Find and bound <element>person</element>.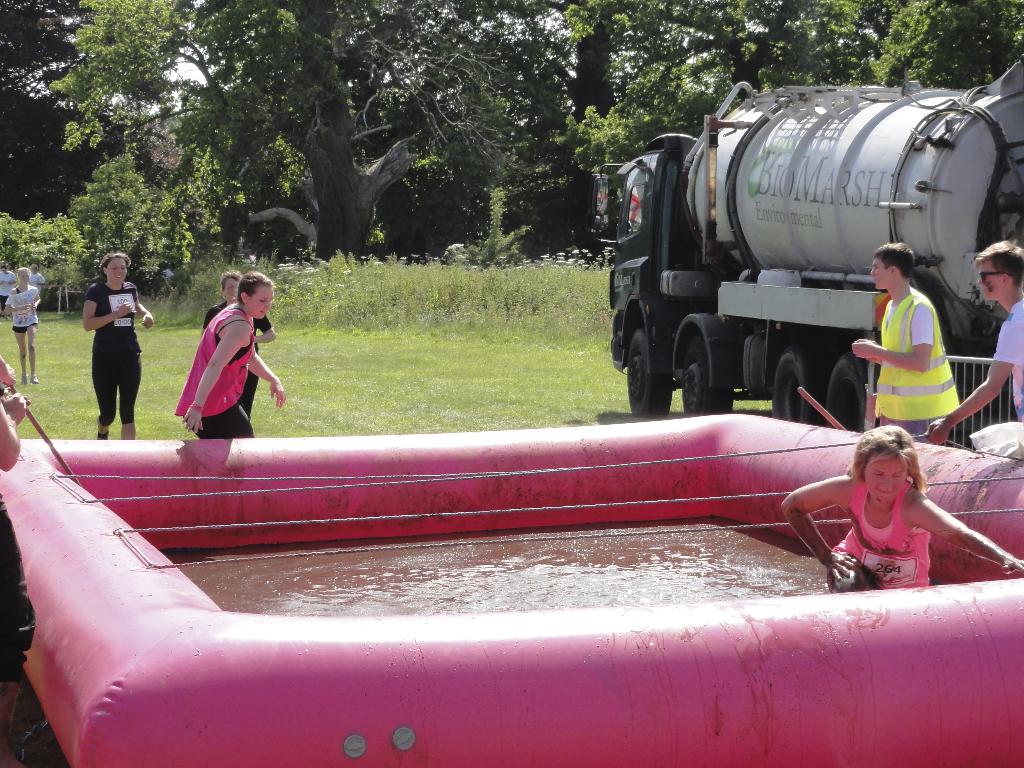
Bound: (x1=201, y1=273, x2=278, y2=417).
